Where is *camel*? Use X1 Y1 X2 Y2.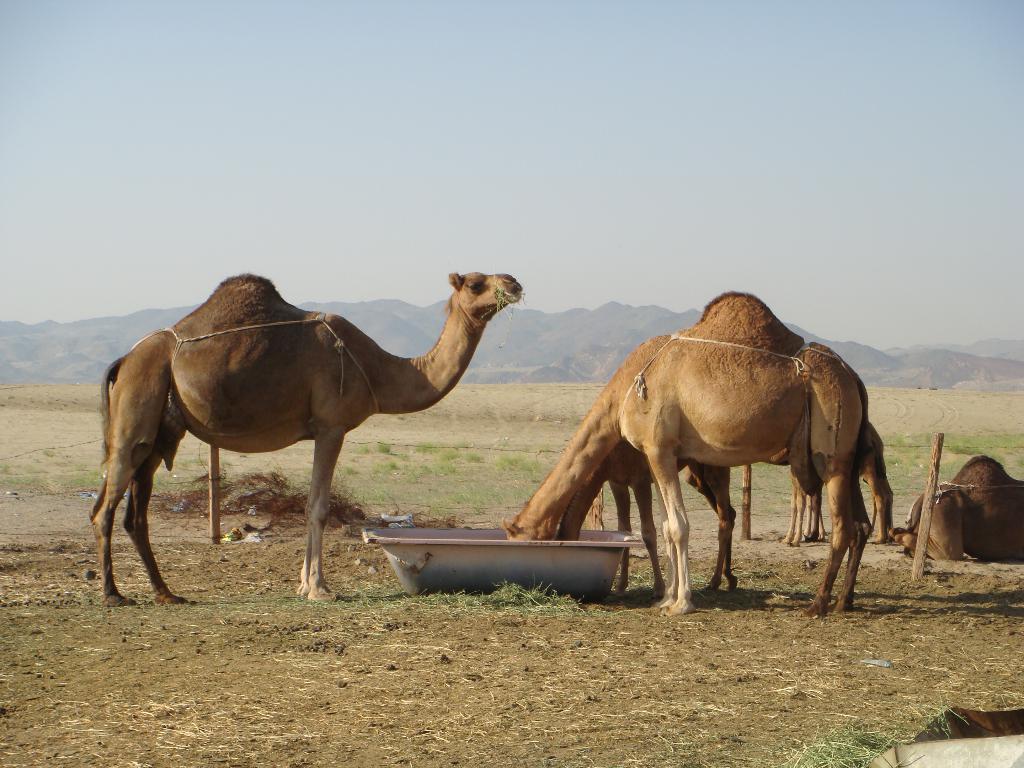
785 418 895 545.
